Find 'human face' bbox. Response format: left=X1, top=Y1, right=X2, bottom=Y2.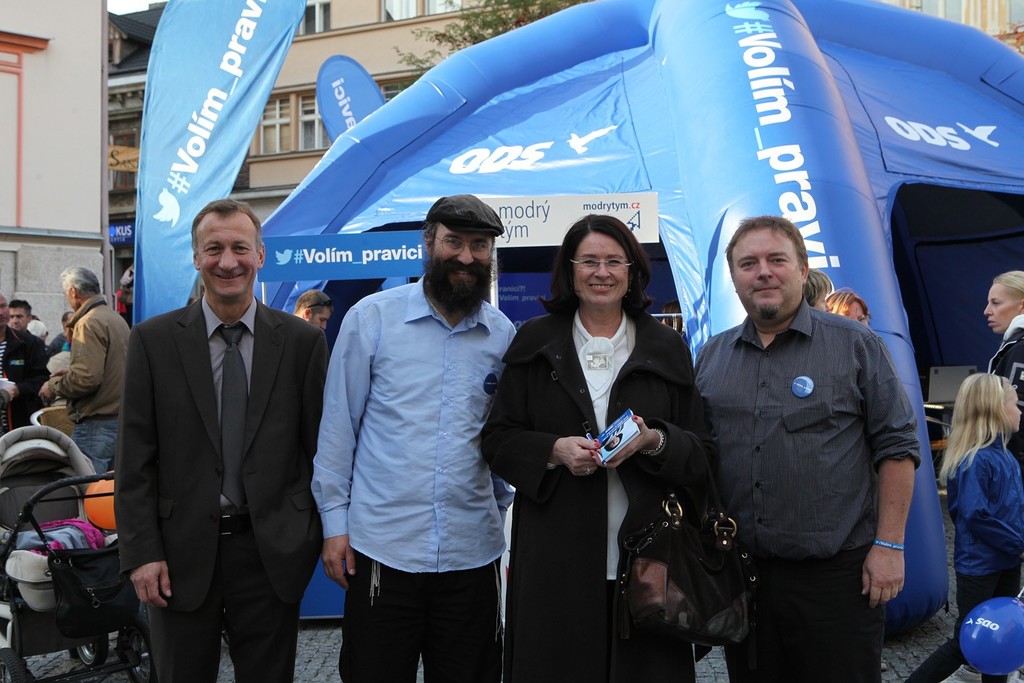
left=0, top=295, right=9, bottom=327.
